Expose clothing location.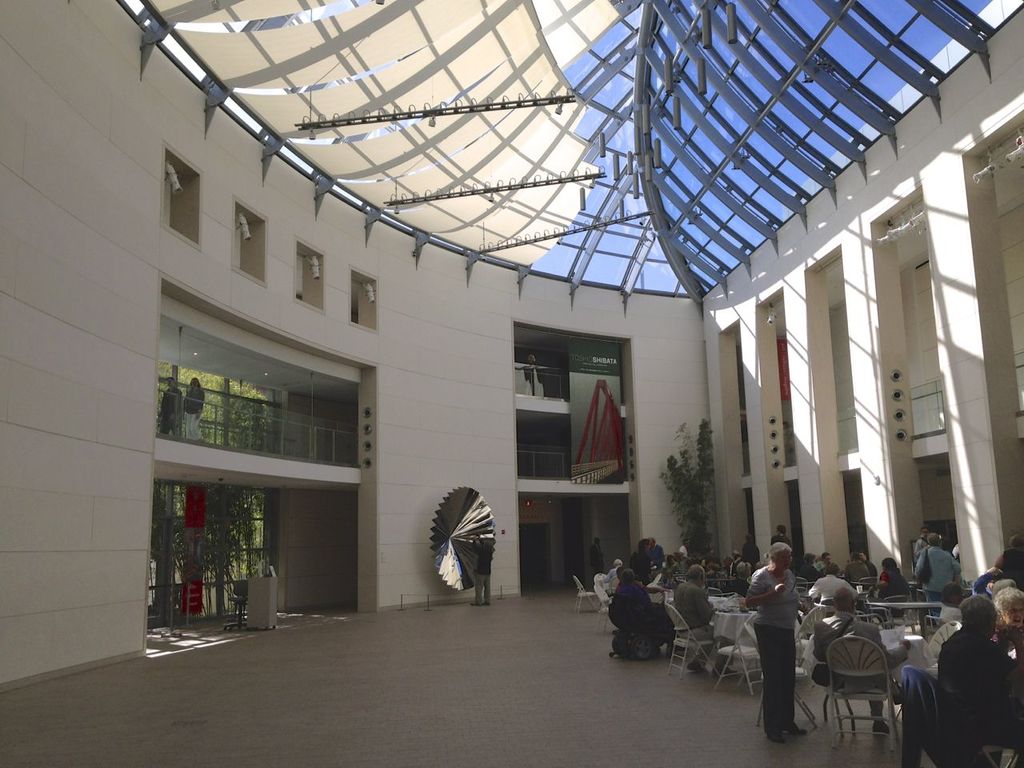
Exposed at detection(910, 550, 966, 610).
